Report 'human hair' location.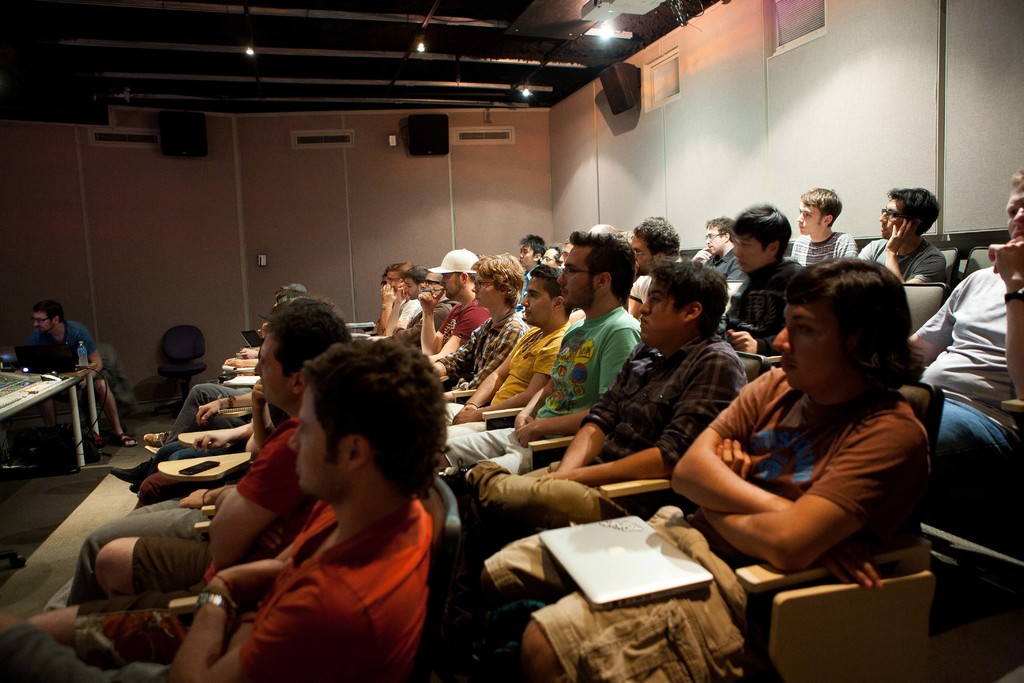
Report: detection(390, 261, 412, 276).
